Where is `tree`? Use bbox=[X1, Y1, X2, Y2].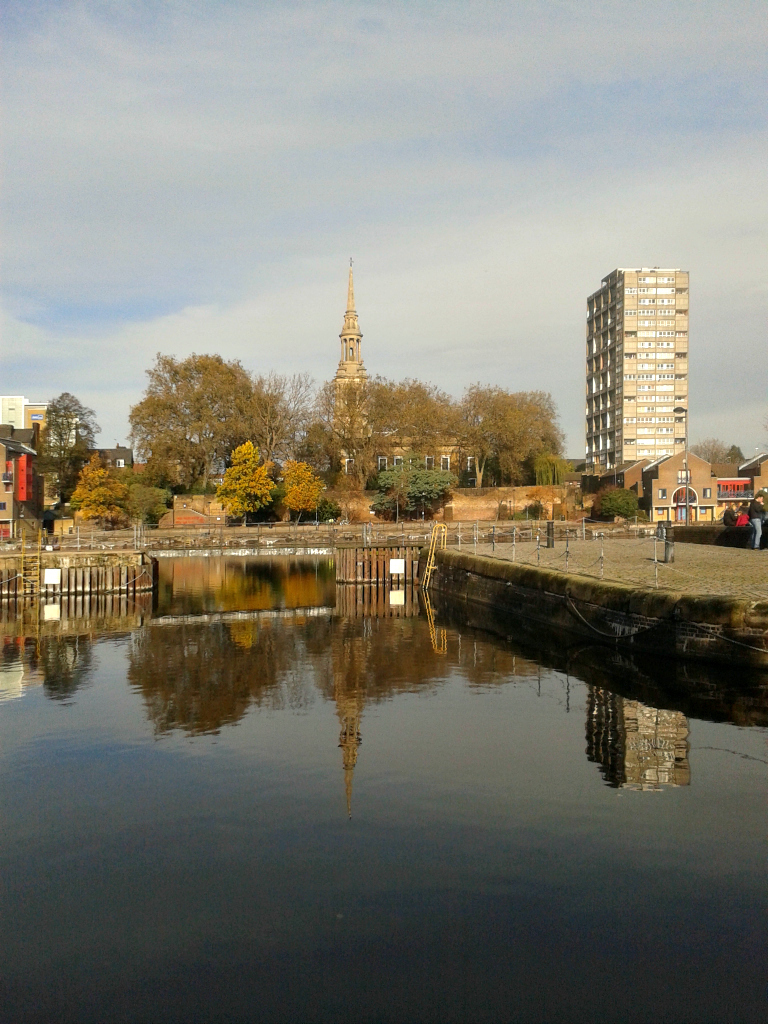
bbox=[465, 382, 566, 488].
